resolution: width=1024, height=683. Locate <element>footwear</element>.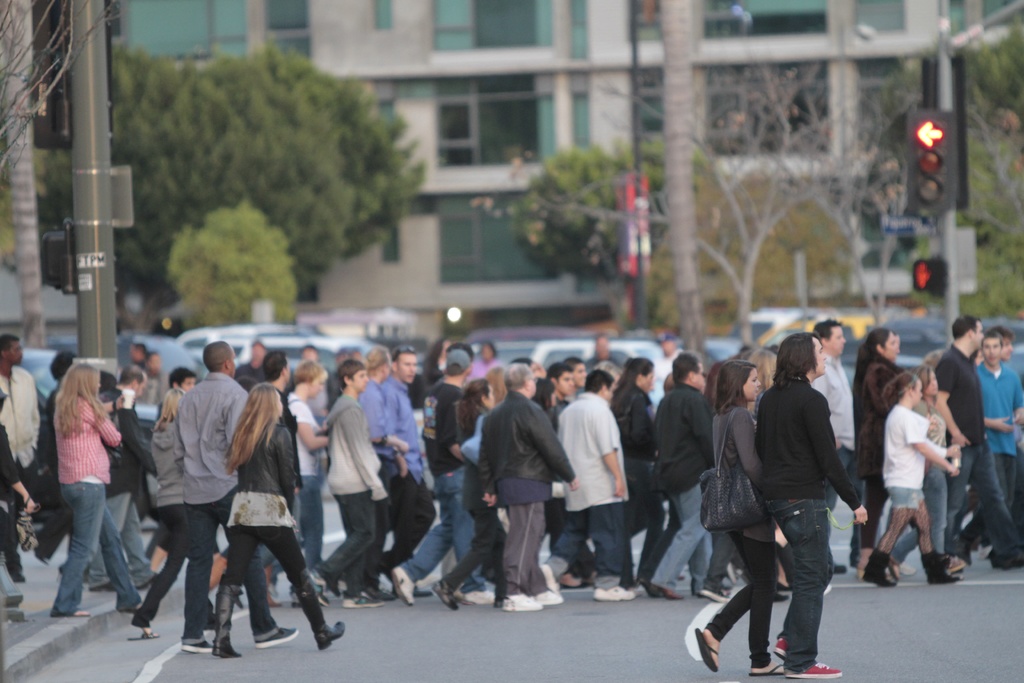
[579,571,596,582].
